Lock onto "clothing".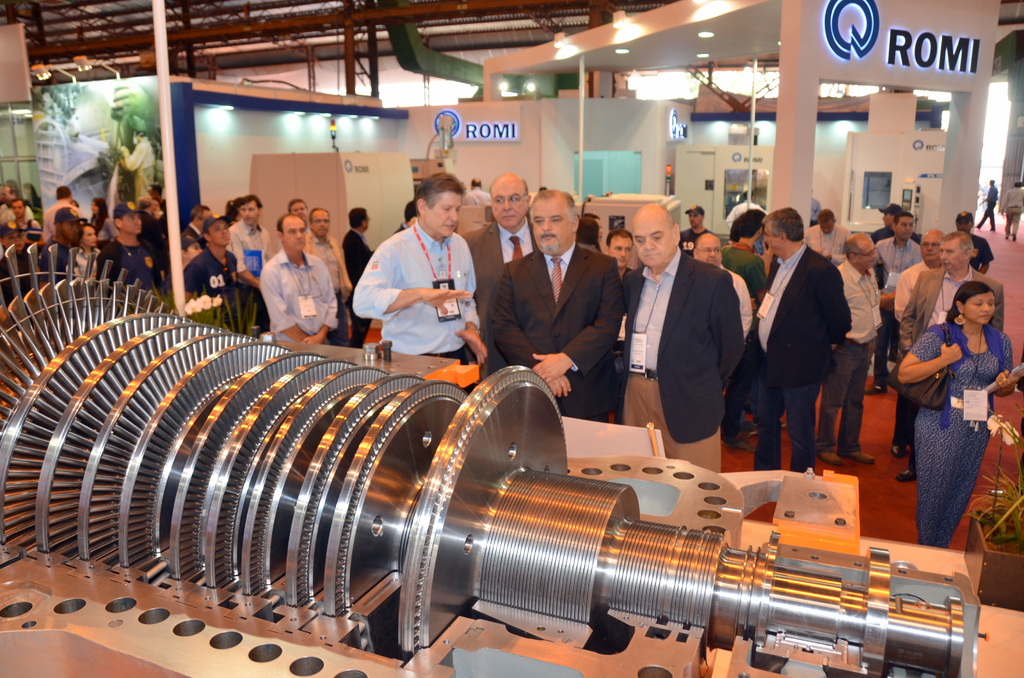
Locked: <bbox>878, 231, 929, 385</bbox>.
